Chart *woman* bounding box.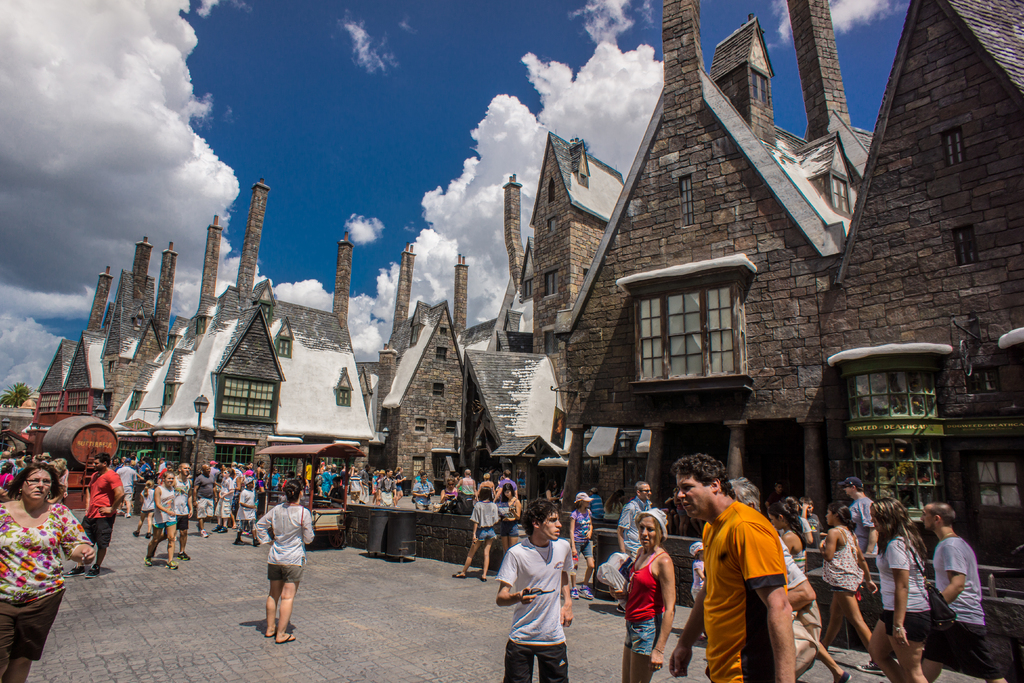
Charted: left=452, top=487, right=498, bottom=582.
